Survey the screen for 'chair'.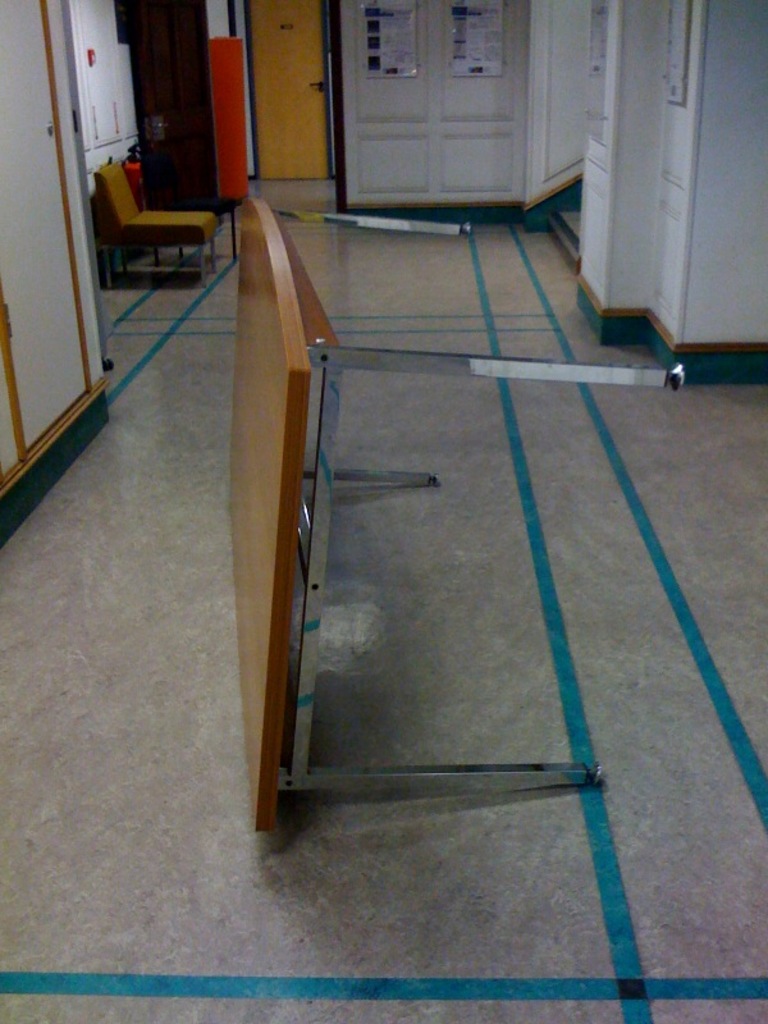
Survey found: {"x1": 92, "y1": 159, "x2": 218, "y2": 289}.
